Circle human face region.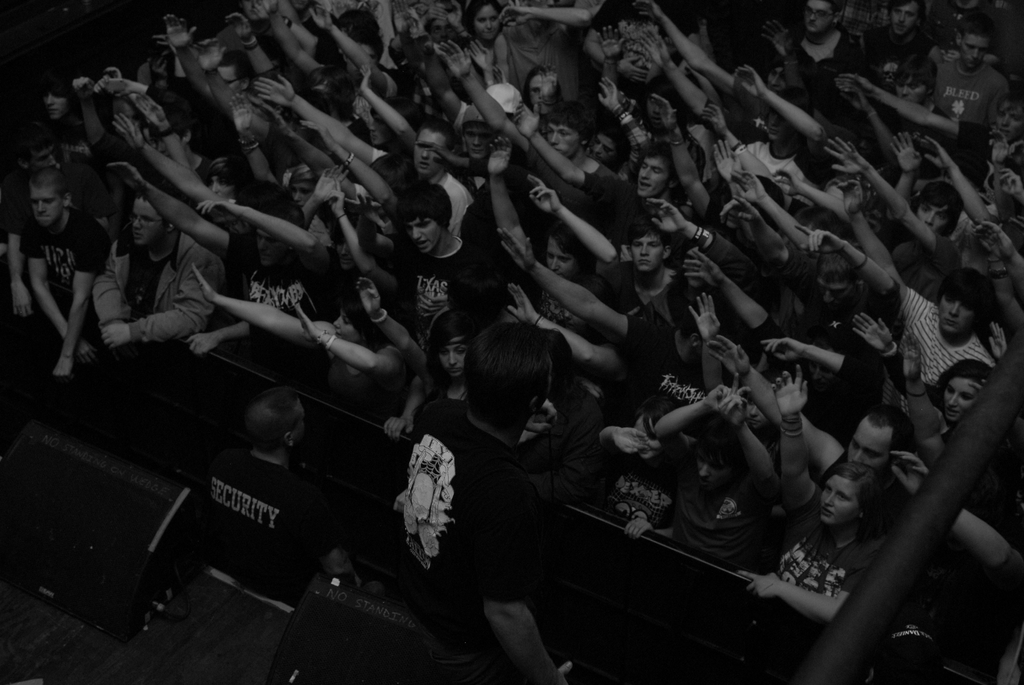
Region: l=440, t=336, r=467, b=375.
